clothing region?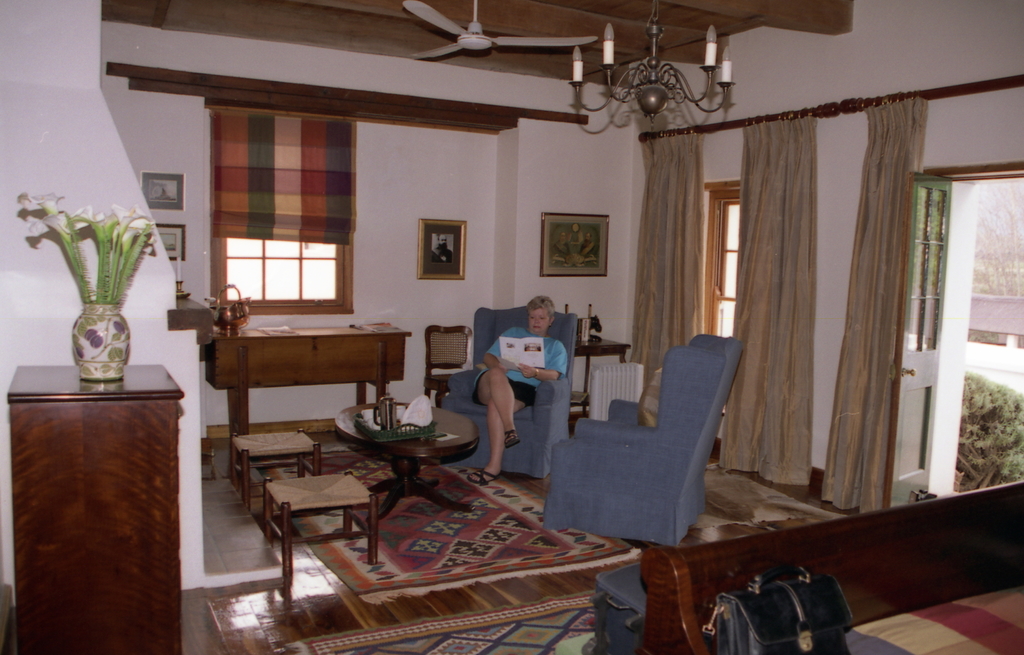
430,243,454,263
